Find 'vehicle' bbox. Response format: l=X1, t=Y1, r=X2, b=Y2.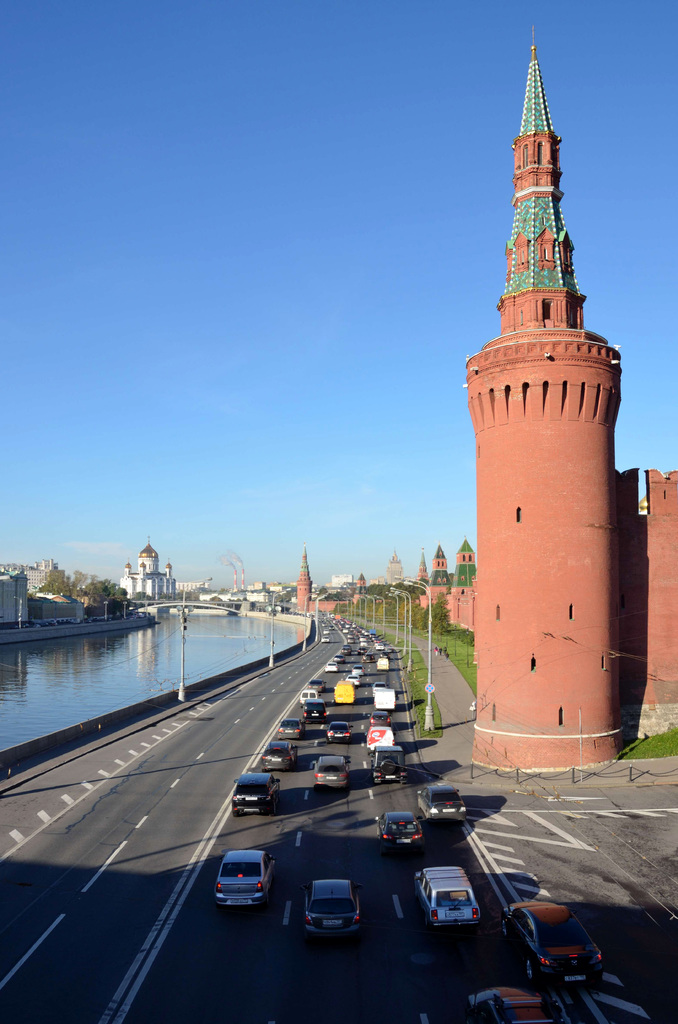
l=374, t=682, r=386, b=694.
